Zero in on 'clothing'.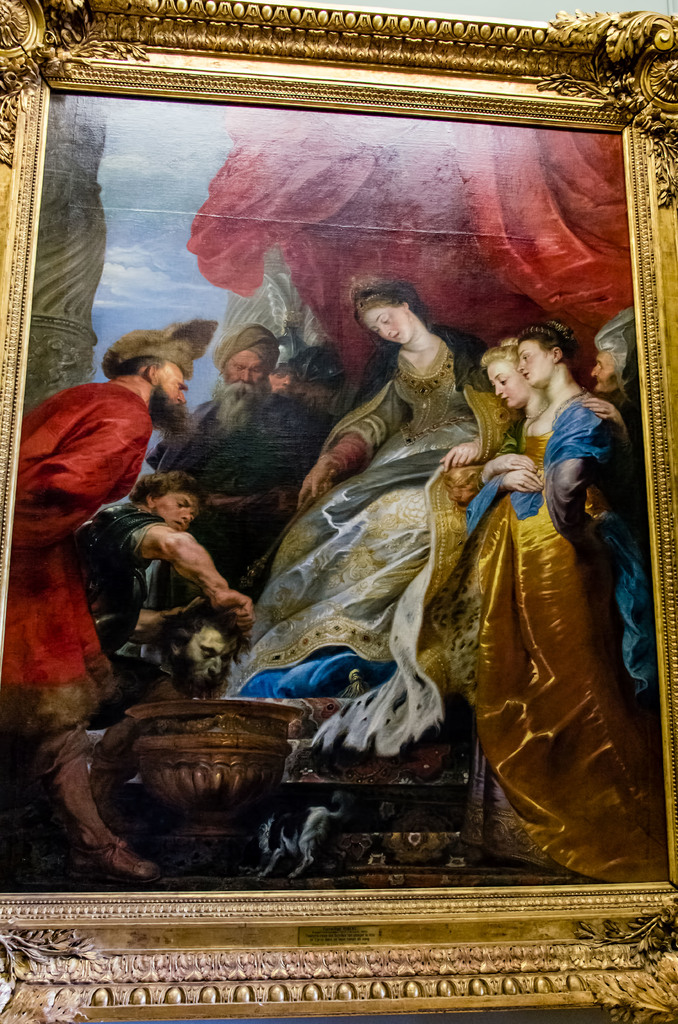
Zeroed in: left=214, top=312, right=500, bottom=687.
